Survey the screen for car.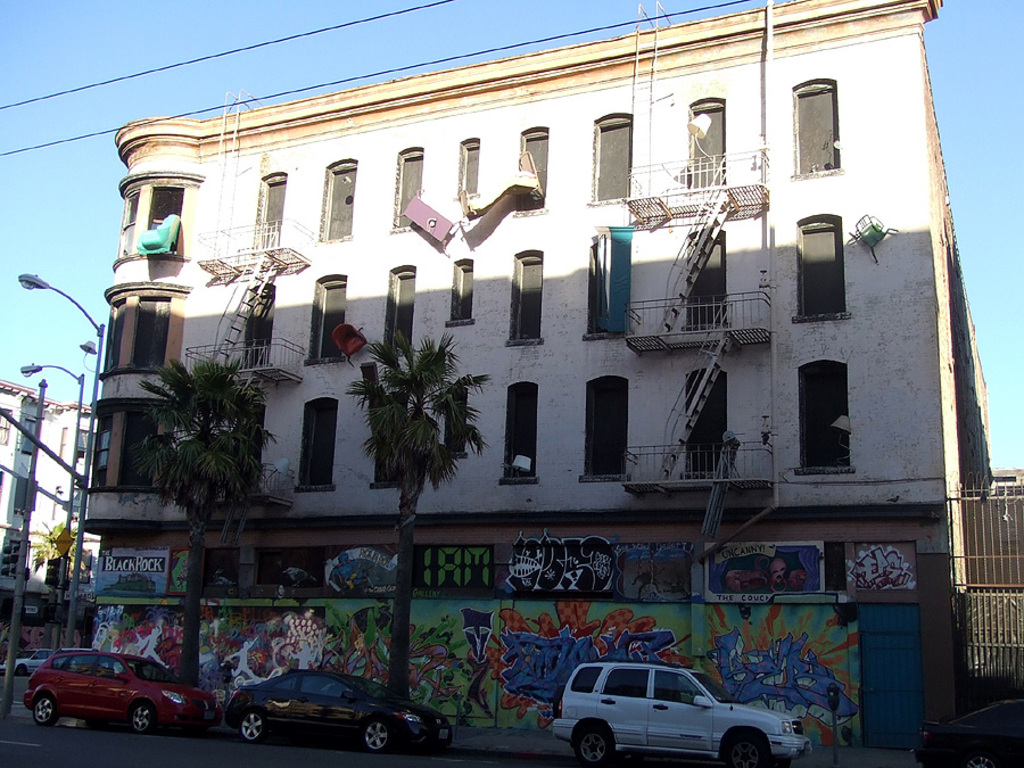
Survey found: crop(547, 658, 821, 761).
